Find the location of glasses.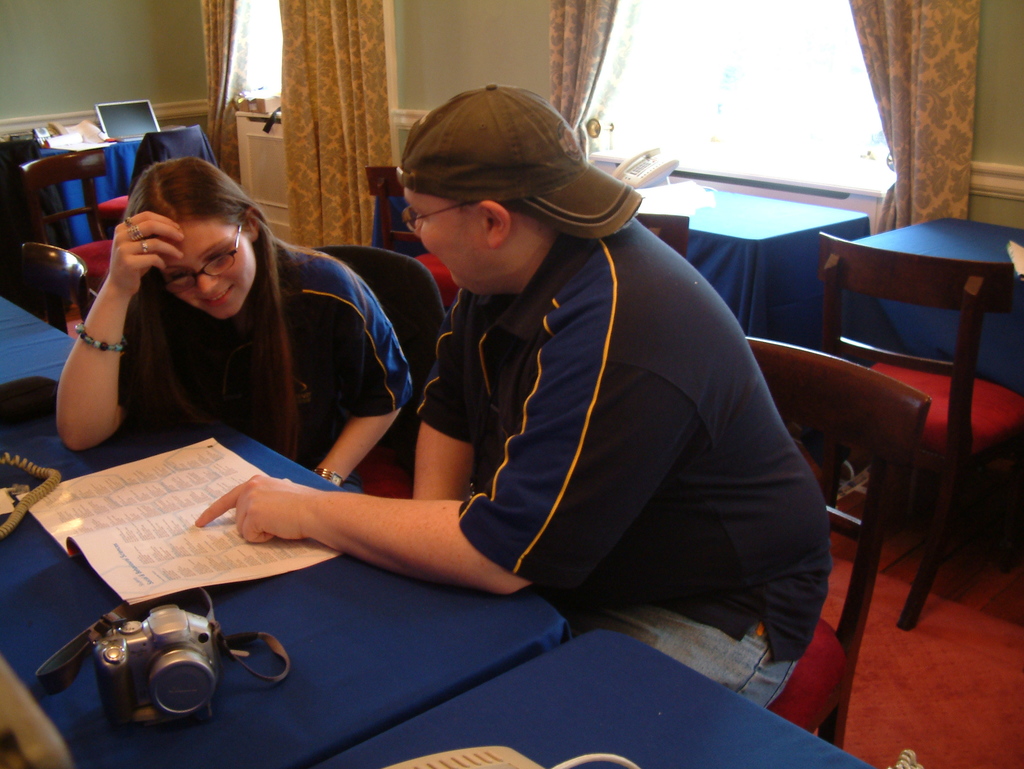
Location: <bbox>403, 205, 484, 243</bbox>.
